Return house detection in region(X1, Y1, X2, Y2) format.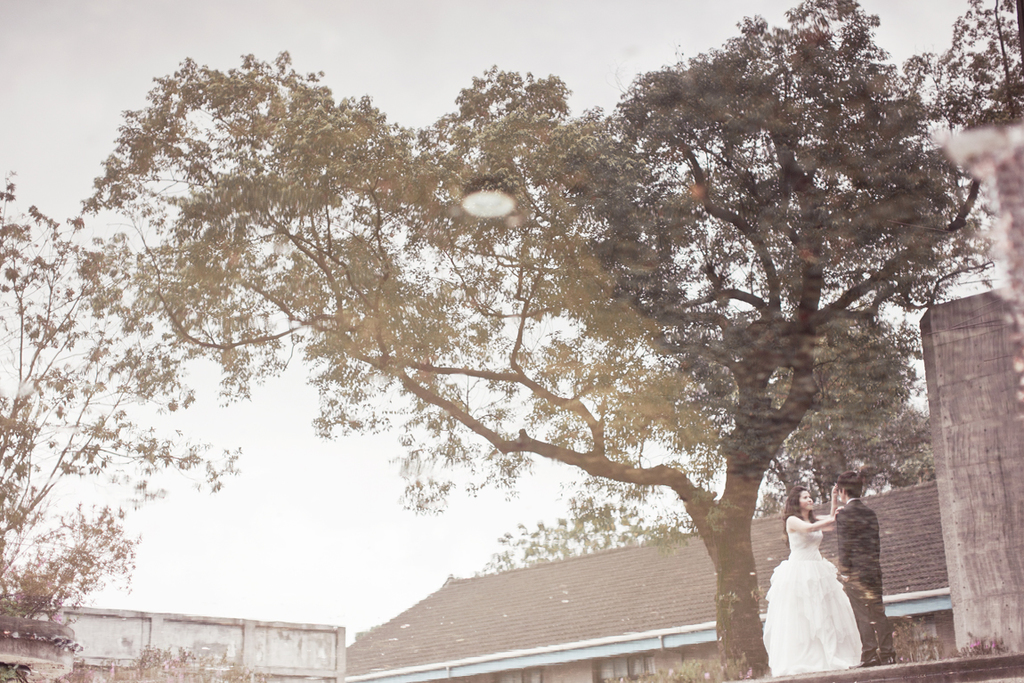
region(335, 473, 955, 682).
